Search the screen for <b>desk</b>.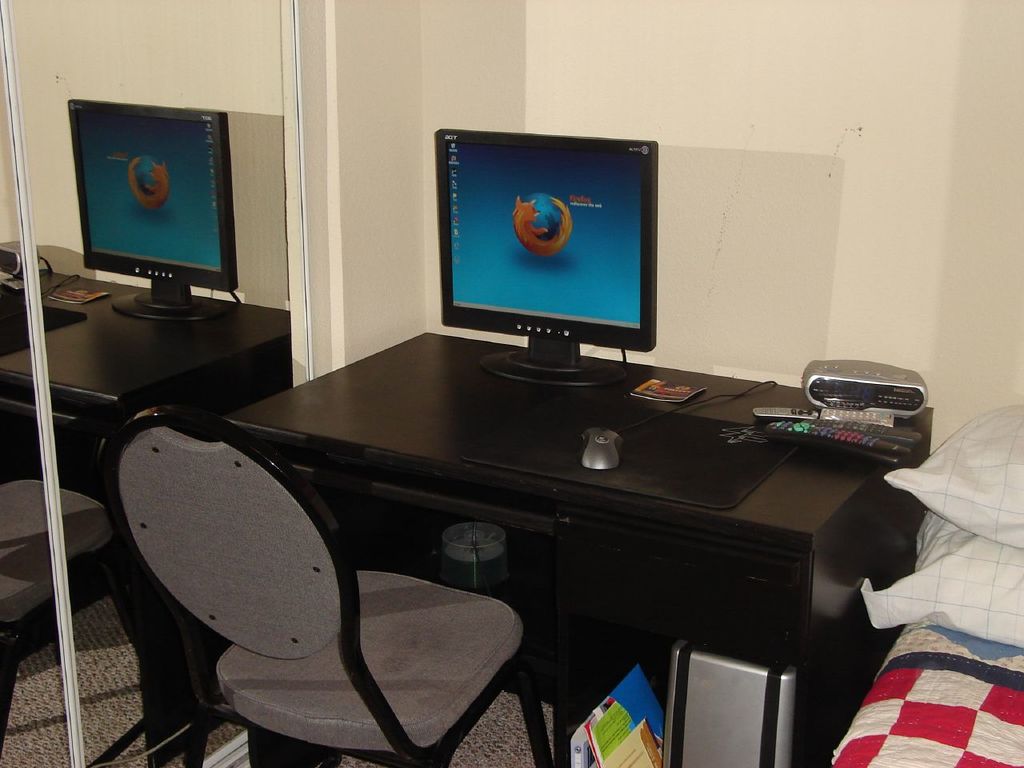
Found at 0,264,294,766.
